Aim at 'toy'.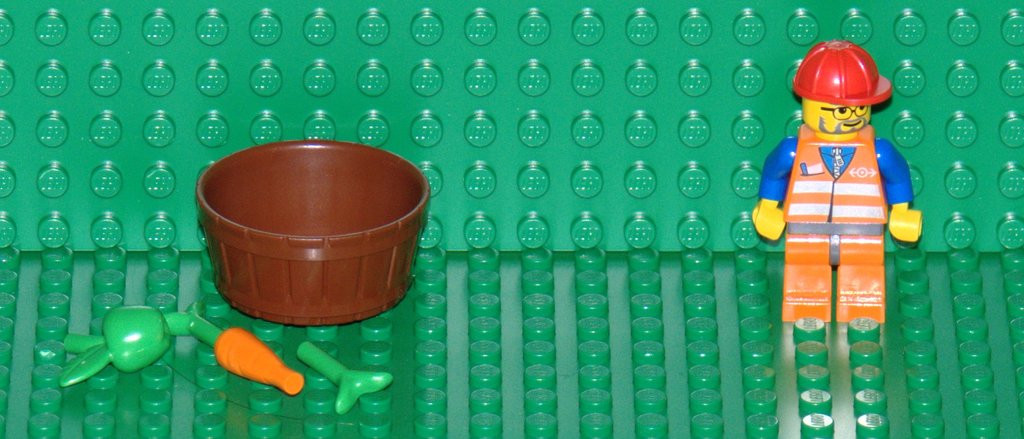
Aimed at crop(195, 142, 430, 330).
